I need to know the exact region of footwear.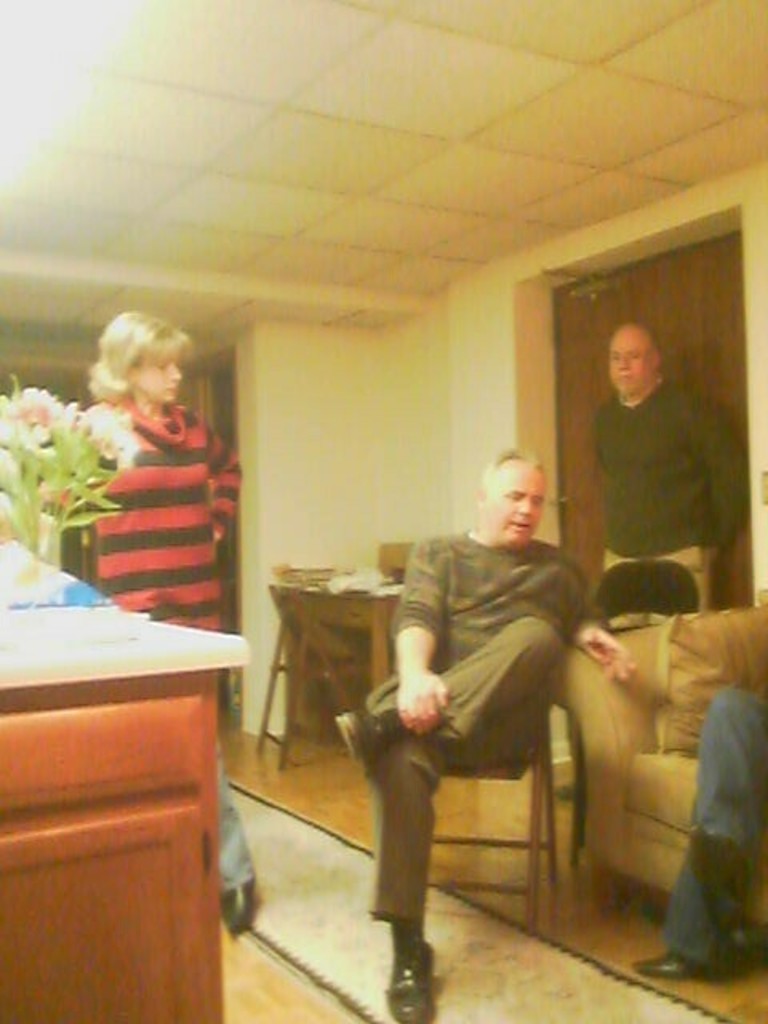
Region: <region>216, 880, 246, 936</region>.
